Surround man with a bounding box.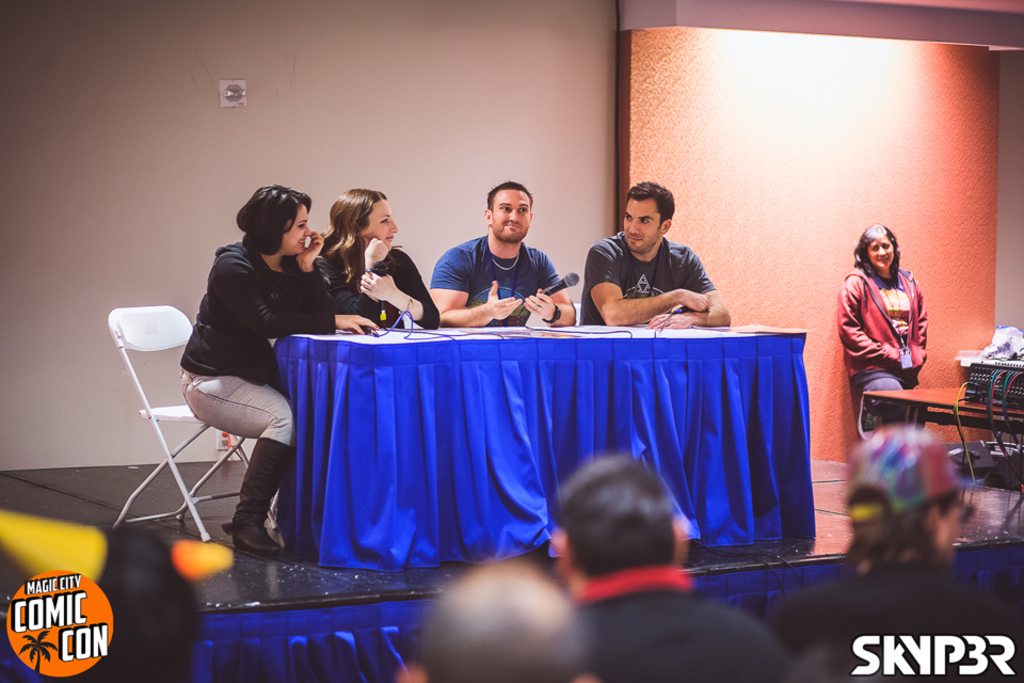
box(772, 422, 1023, 682).
